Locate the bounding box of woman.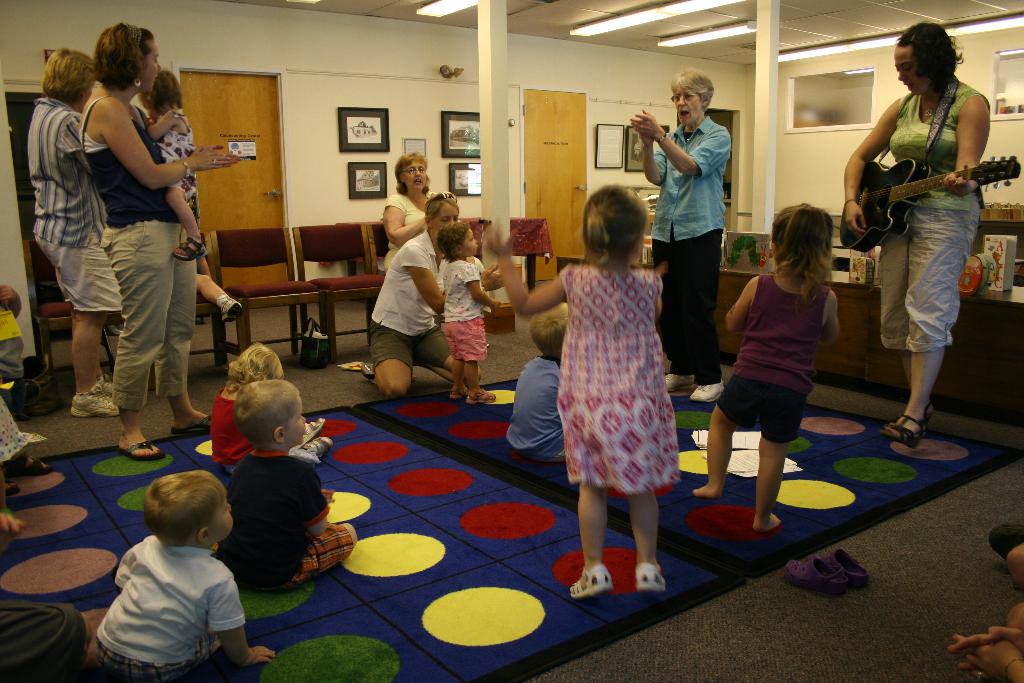
Bounding box: <region>843, 19, 989, 449</region>.
